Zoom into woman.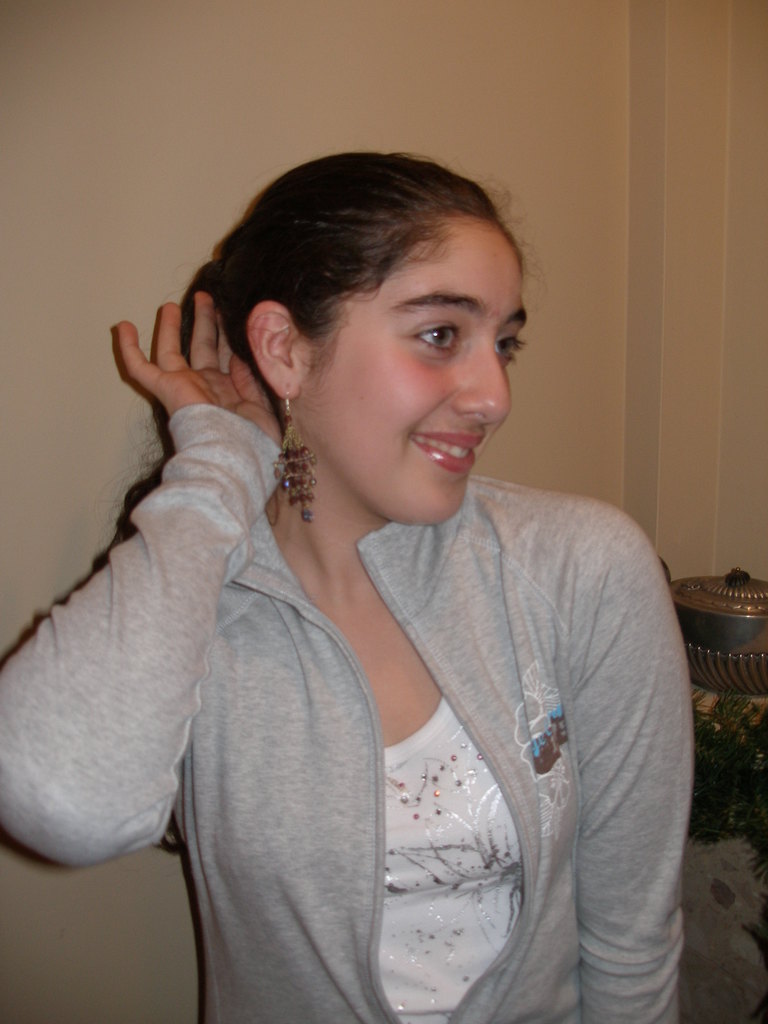
Zoom target: x1=27, y1=142, x2=656, y2=1023.
